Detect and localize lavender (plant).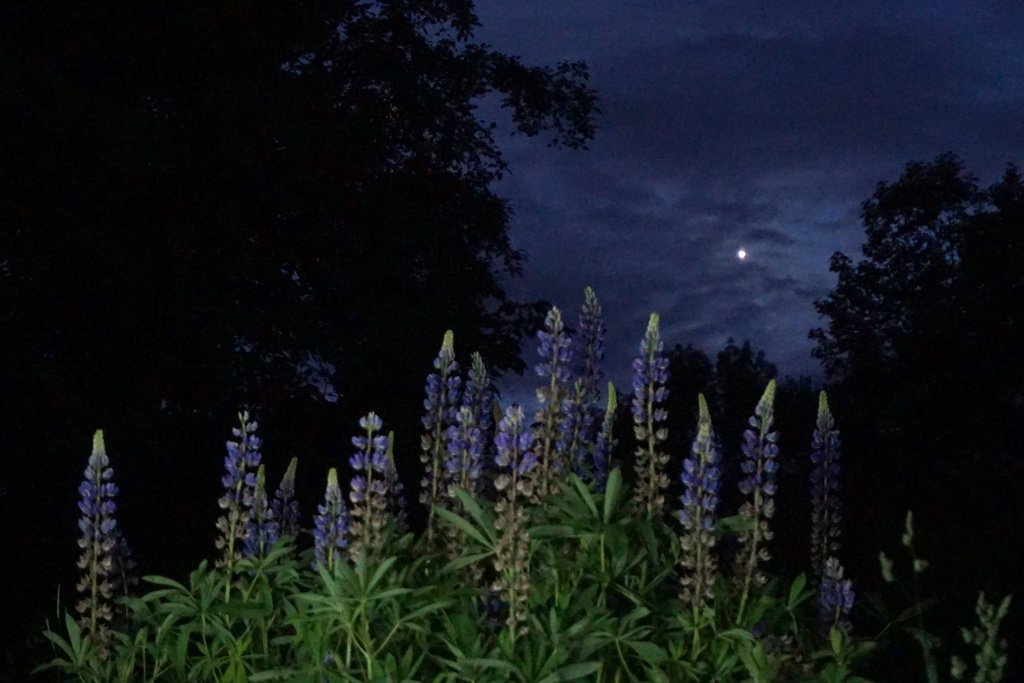
Localized at BBox(561, 271, 608, 544).
